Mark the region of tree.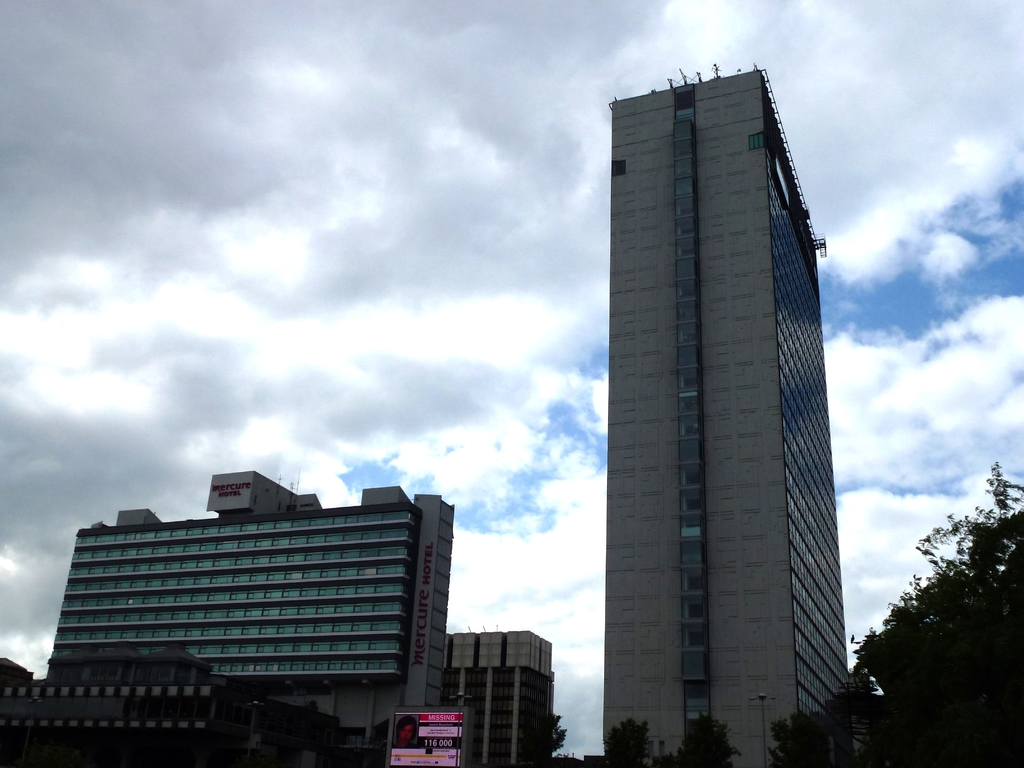
Region: x1=552, y1=716, x2=569, y2=753.
